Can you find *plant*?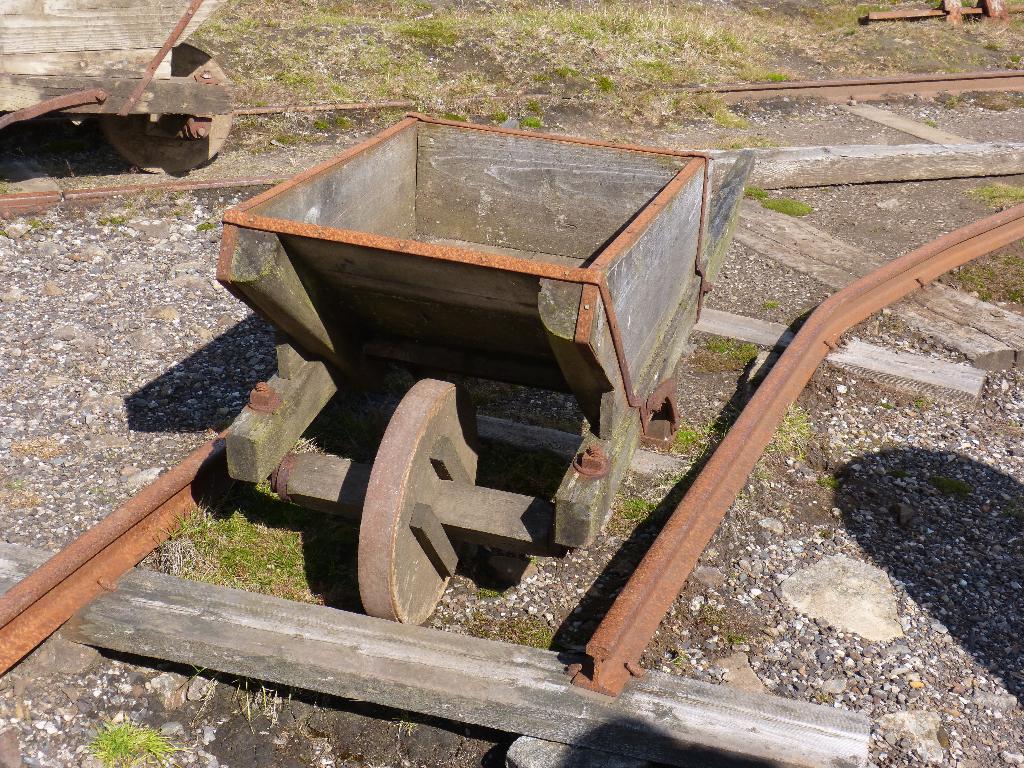
Yes, bounding box: pyautogui.locateOnScreen(67, 704, 179, 767).
